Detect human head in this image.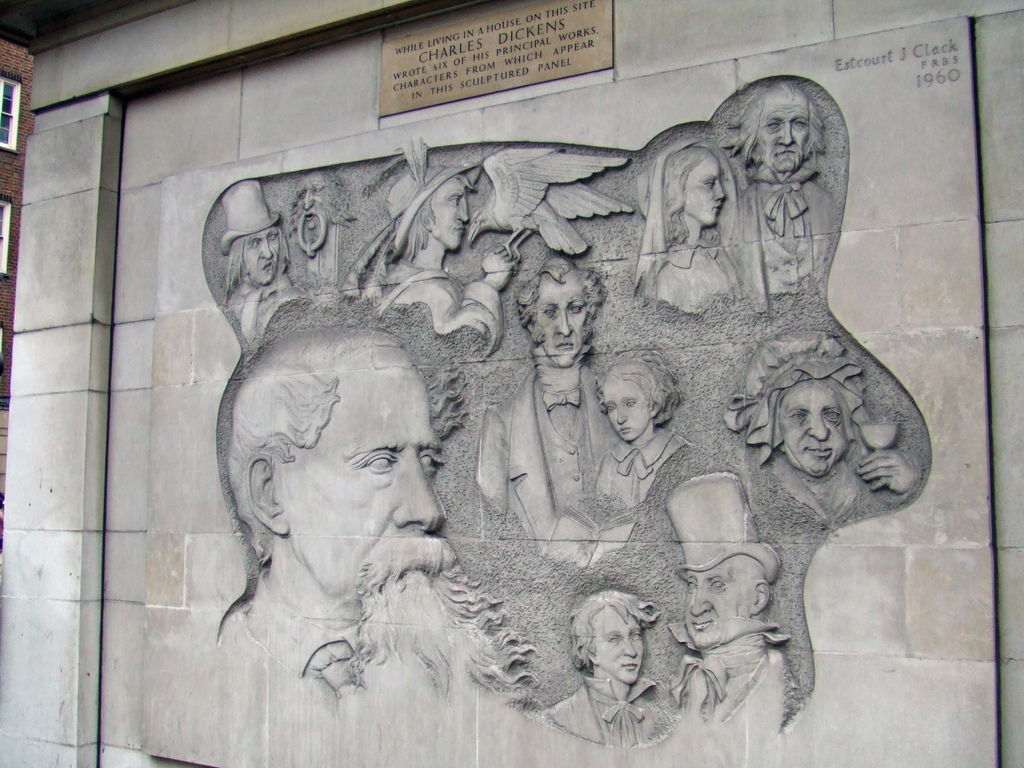
Detection: {"left": 593, "top": 339, "right": 682, "bottom": 443}.
